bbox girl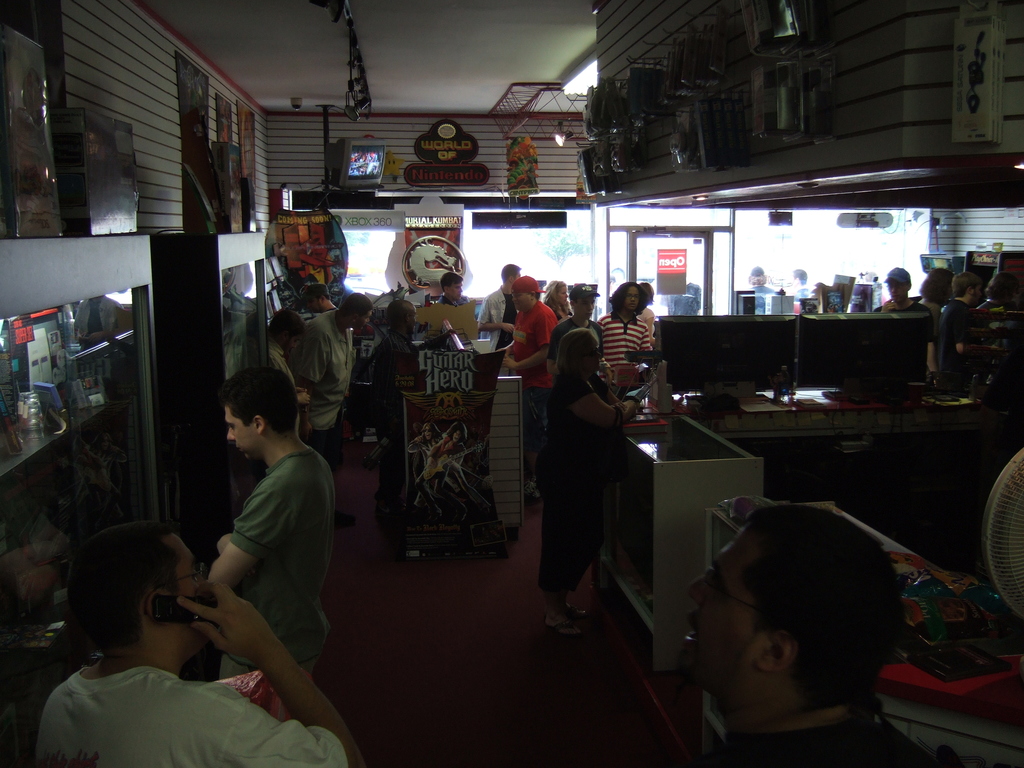
bbox=(543, 283, 573, 320)
